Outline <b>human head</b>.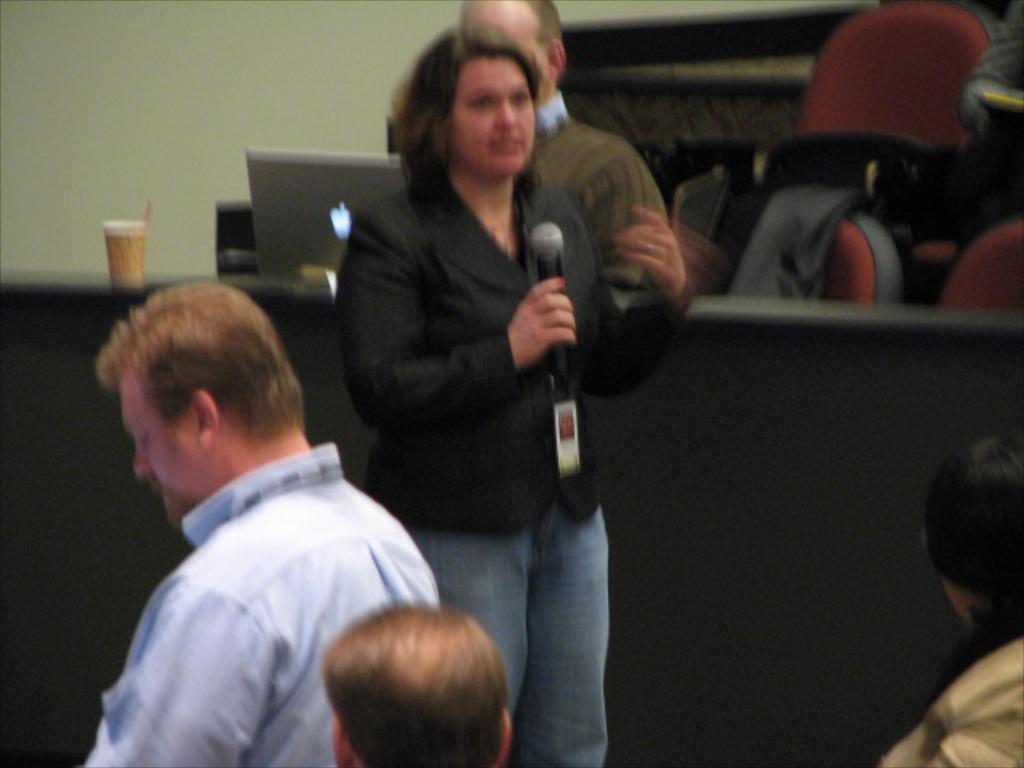
Outline: [x1=402, y1=18, x2=542, y2=184].
